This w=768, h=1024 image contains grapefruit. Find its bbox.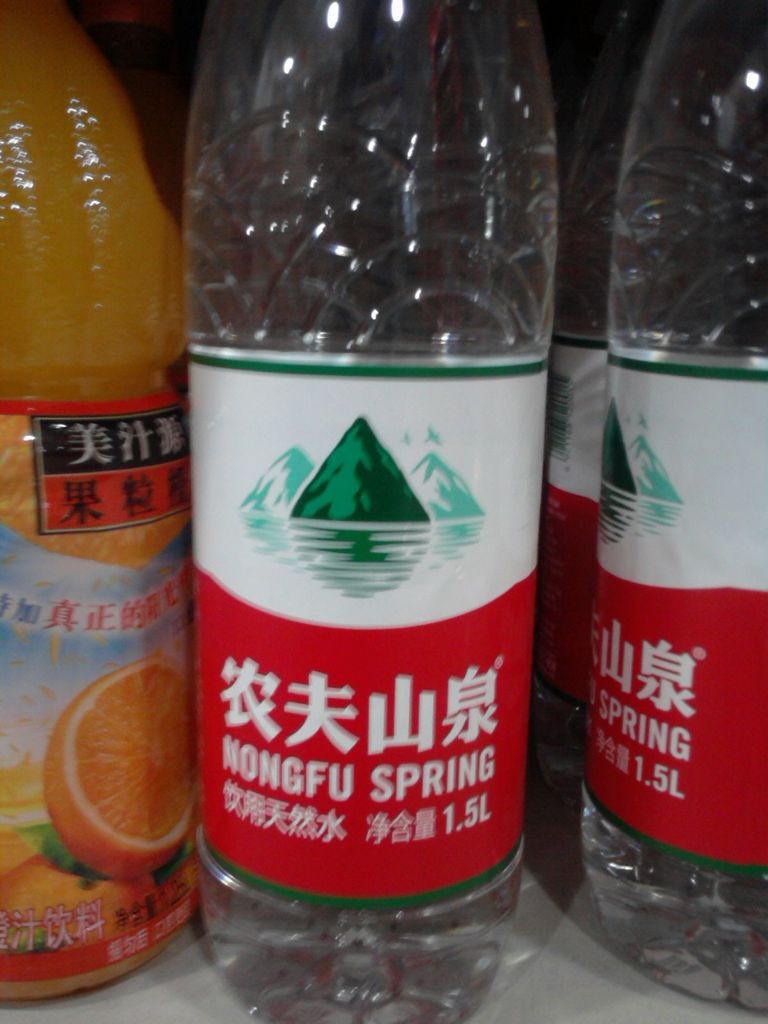
20:636:177:890.
